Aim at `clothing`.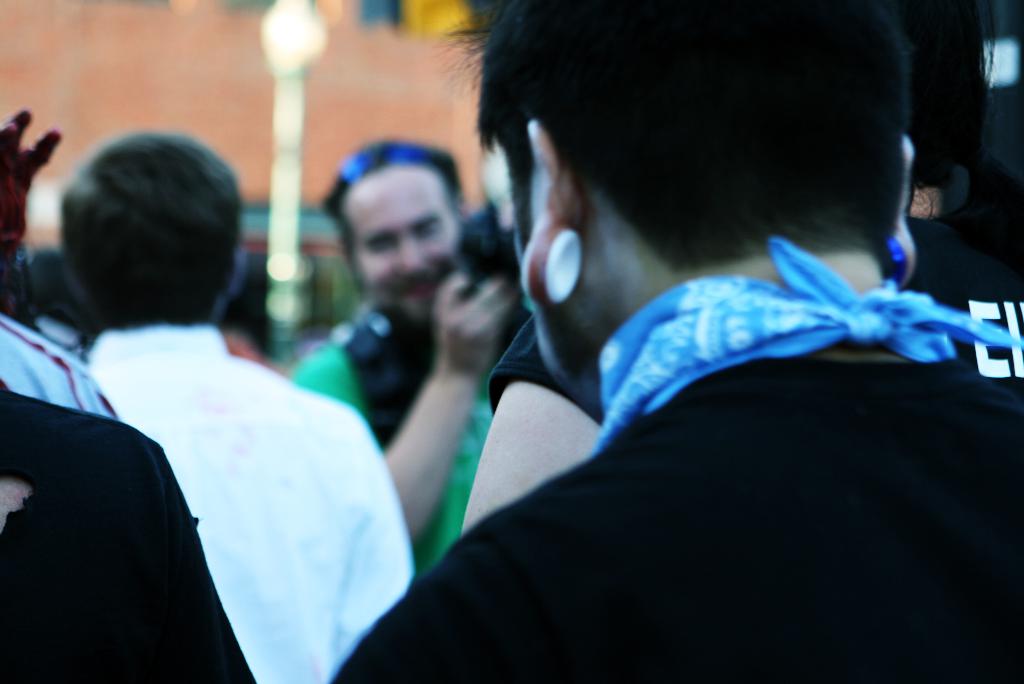
Aimed at left=495, top=215, right=1018, bottom=426.
